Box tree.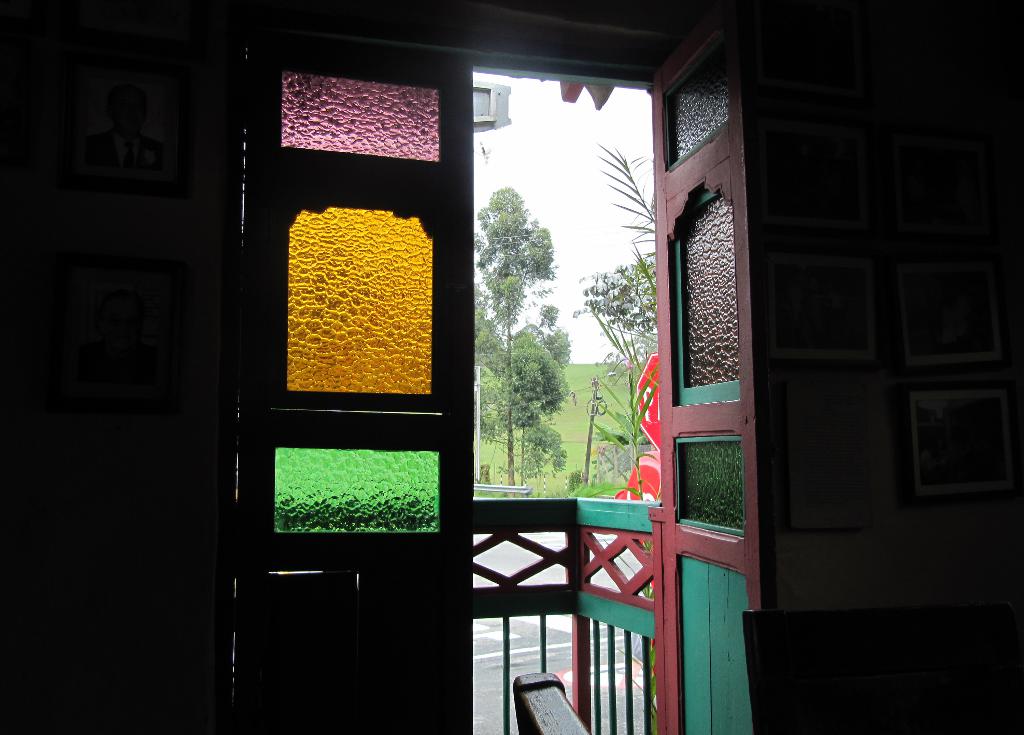
bbox=(542, 329, 573, 373).
